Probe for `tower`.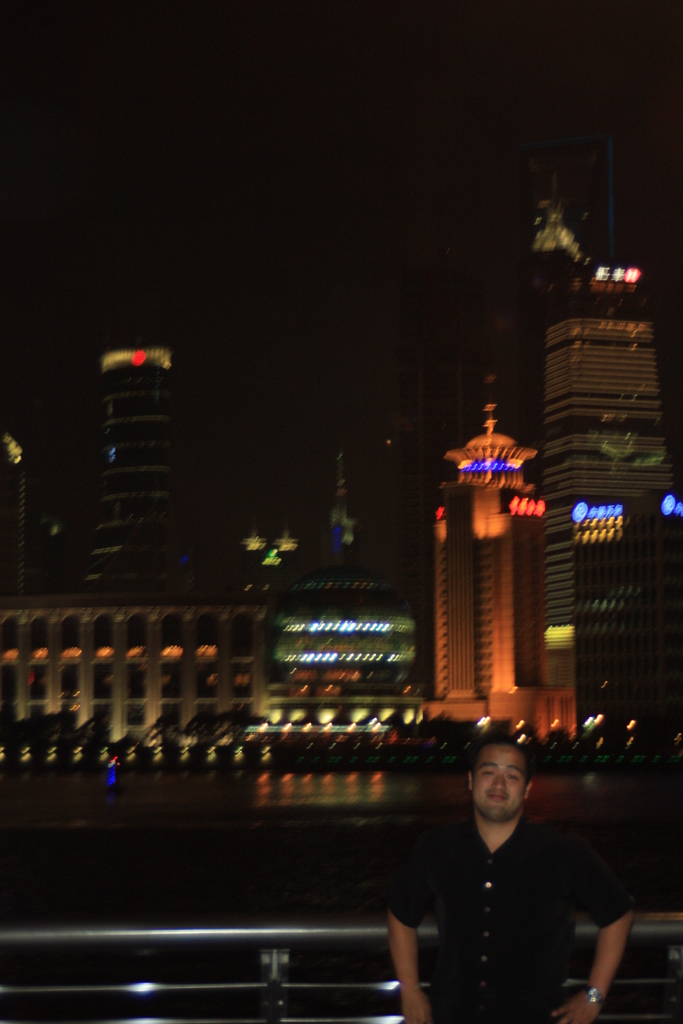
Probe result: <region>0, 323, 332, 819</region>.
